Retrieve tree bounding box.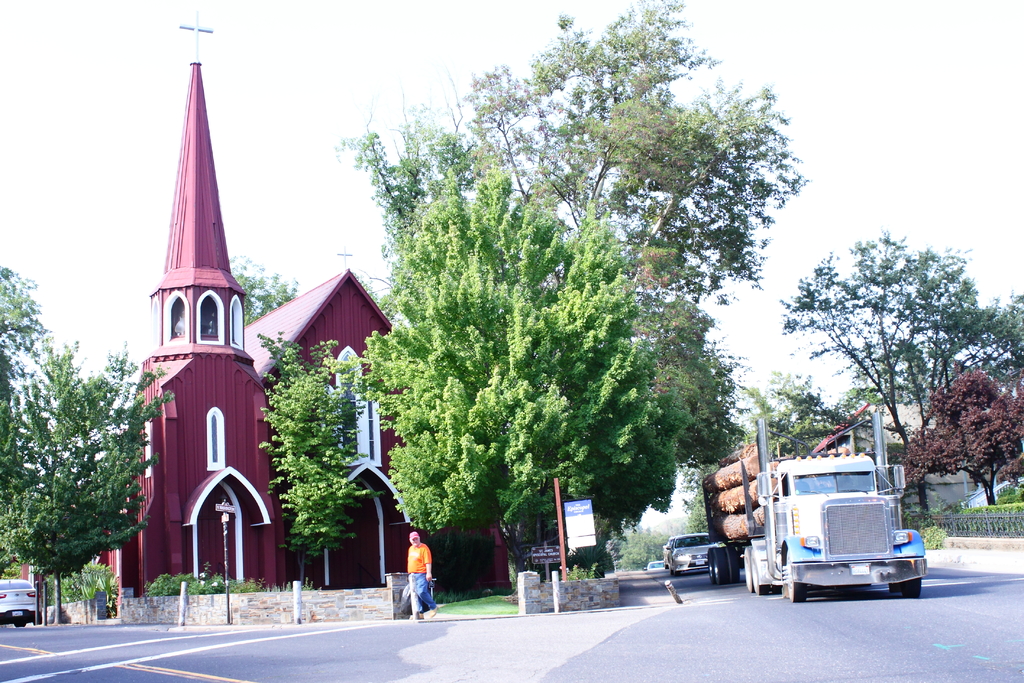
Bounding box: left=334, top=116, right=511, bottom=236.
